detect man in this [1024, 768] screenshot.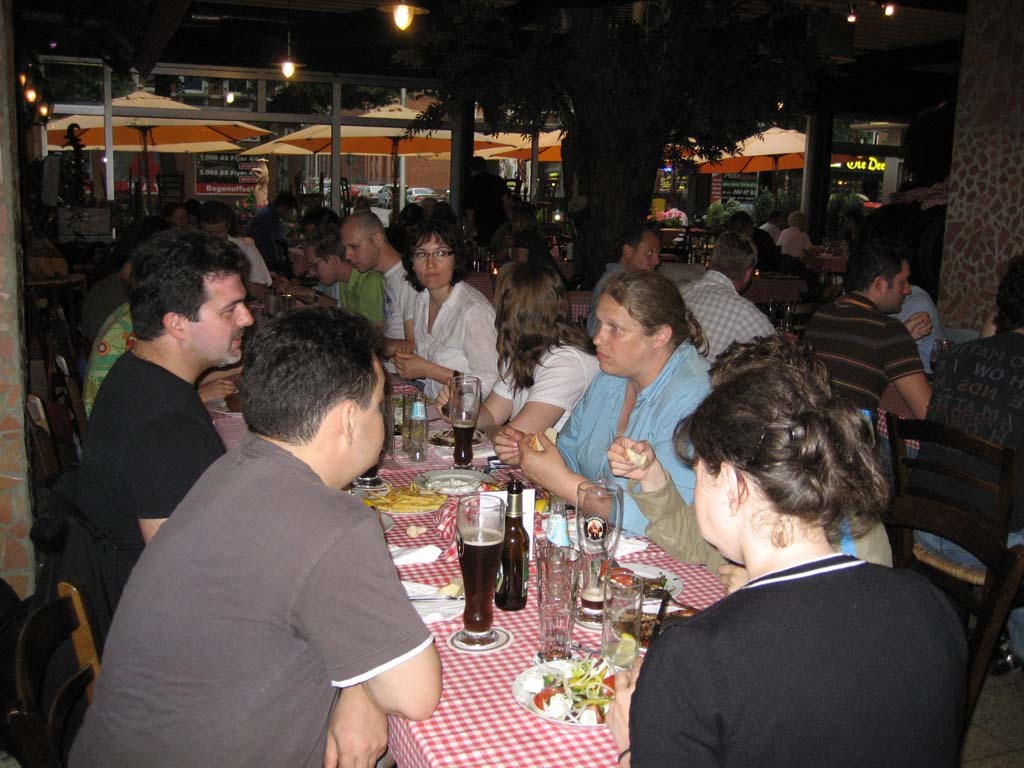
Detection: x1=338, y1=207, x2=410, y2=358.
